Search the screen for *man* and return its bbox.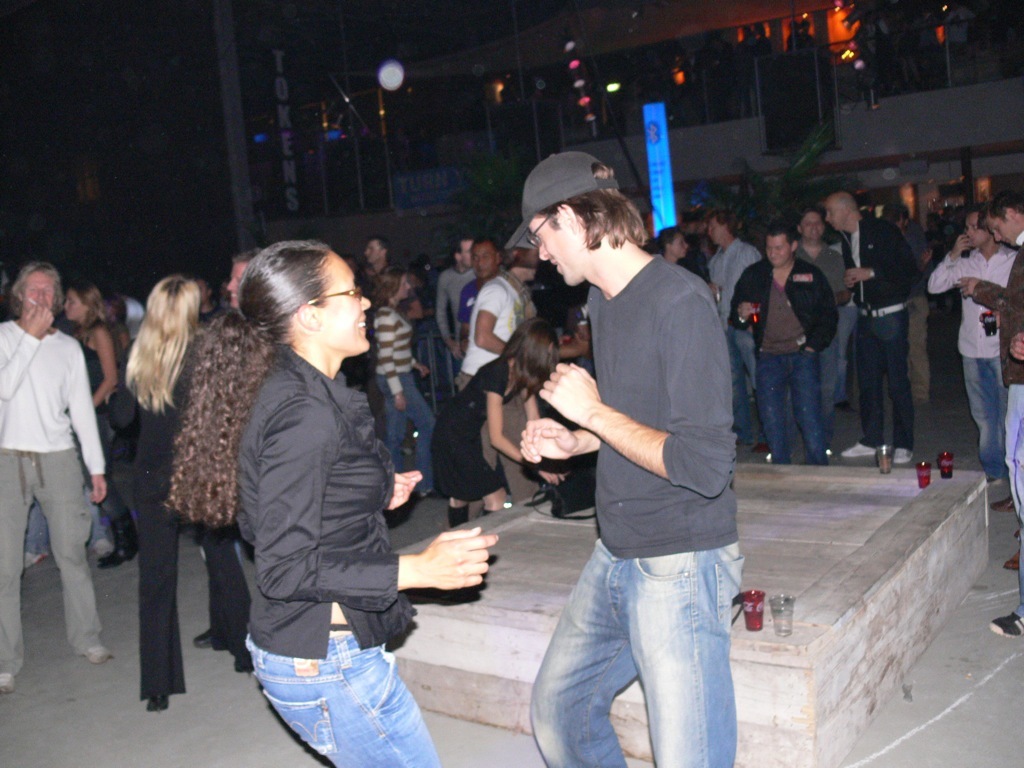
Found: bbox=[454, 238, 503, 351].
